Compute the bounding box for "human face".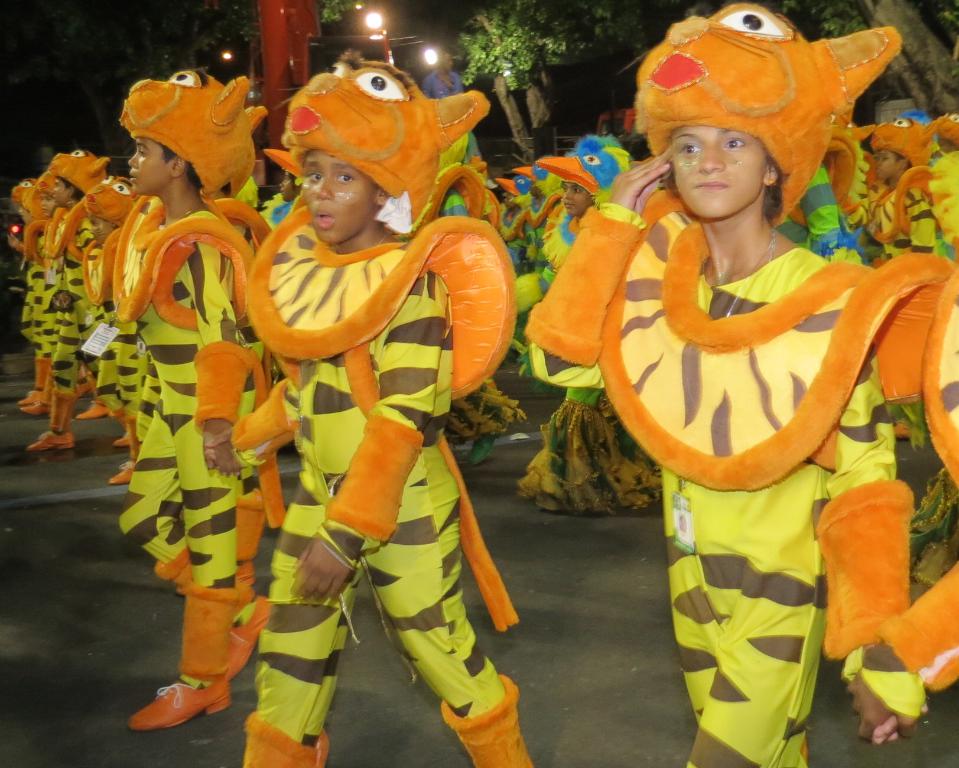
[502,196,519,213].
